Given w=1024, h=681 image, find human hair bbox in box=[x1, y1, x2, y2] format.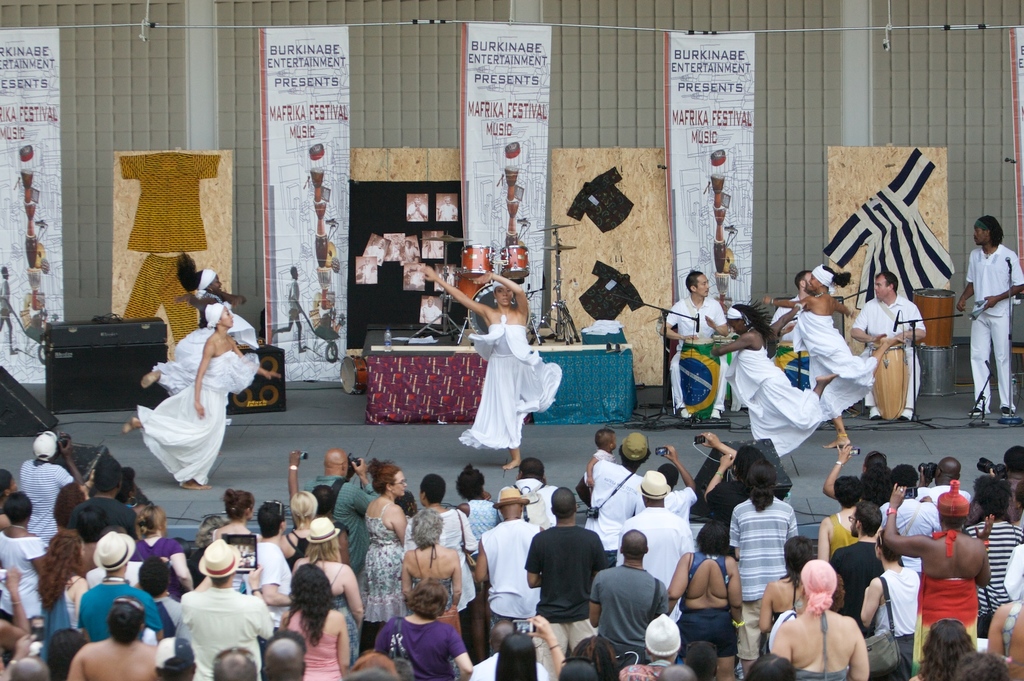
box=[214, 645, 257, 680].
